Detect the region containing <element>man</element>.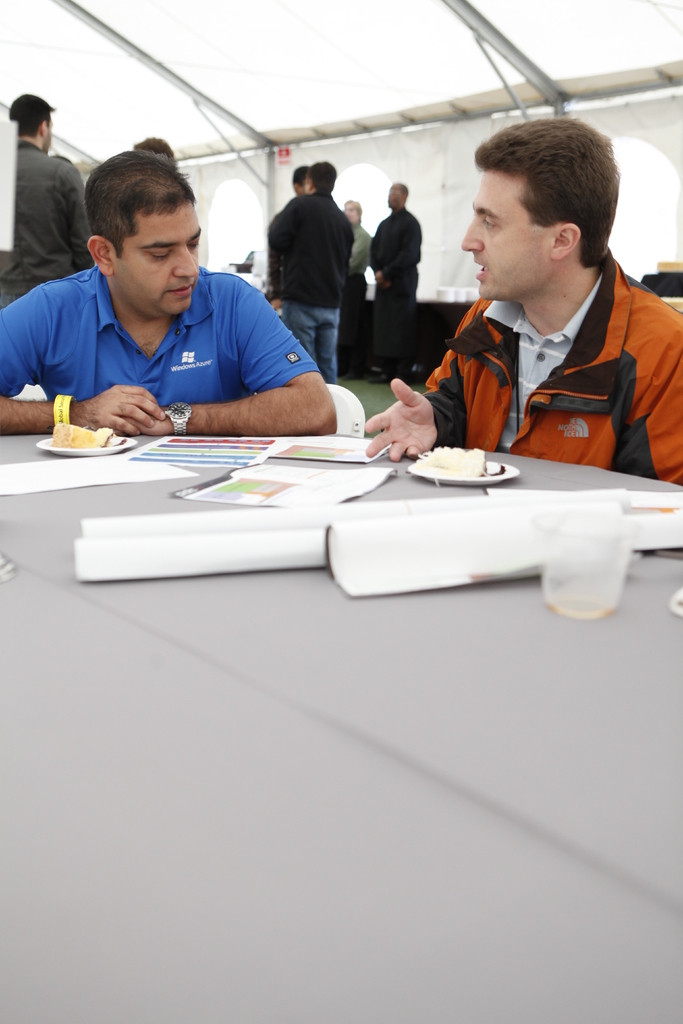
399,124,682,457.
